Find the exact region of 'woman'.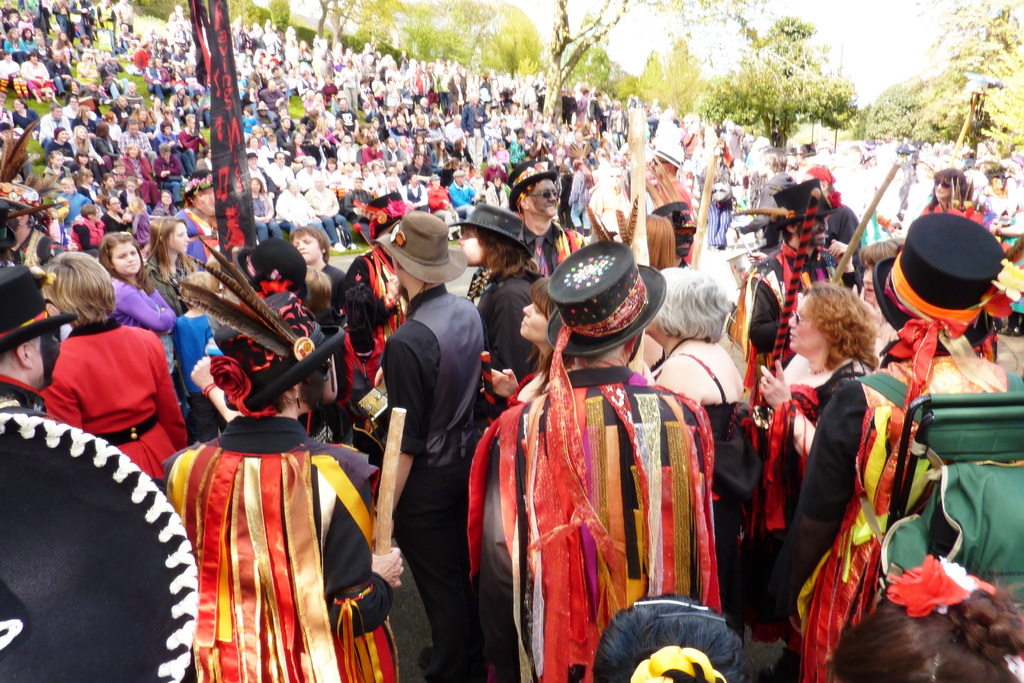
Exact region: 748,279,886,623.
